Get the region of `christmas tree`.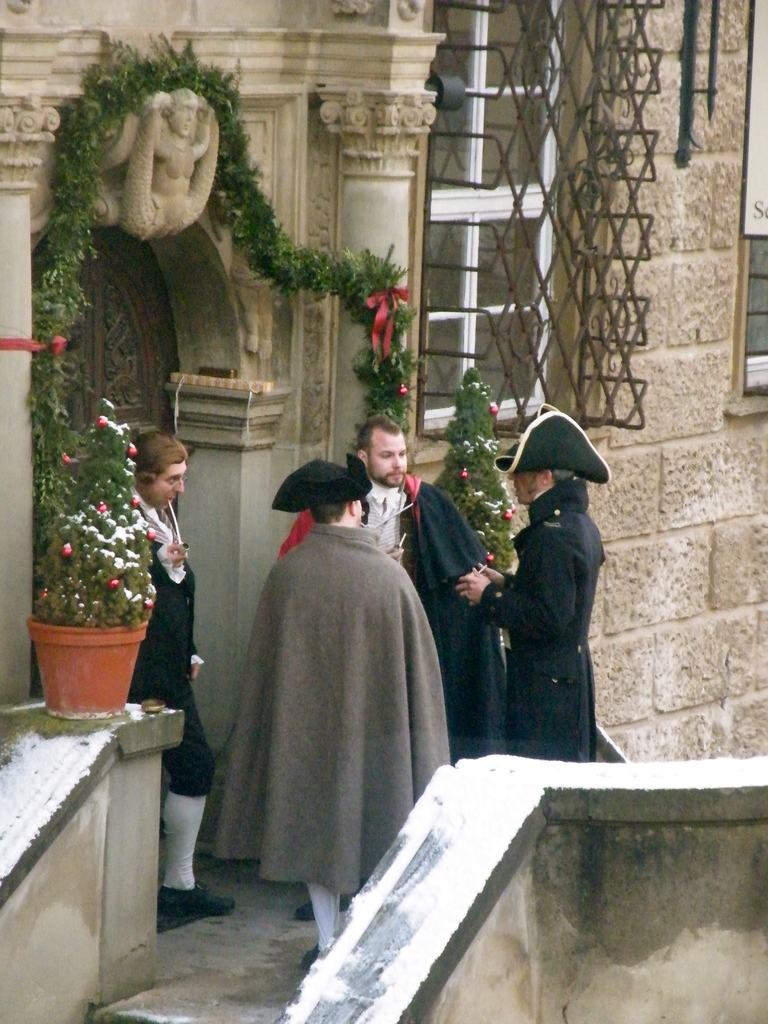
(x1=22, y1=406, x2=166, y2=630).
